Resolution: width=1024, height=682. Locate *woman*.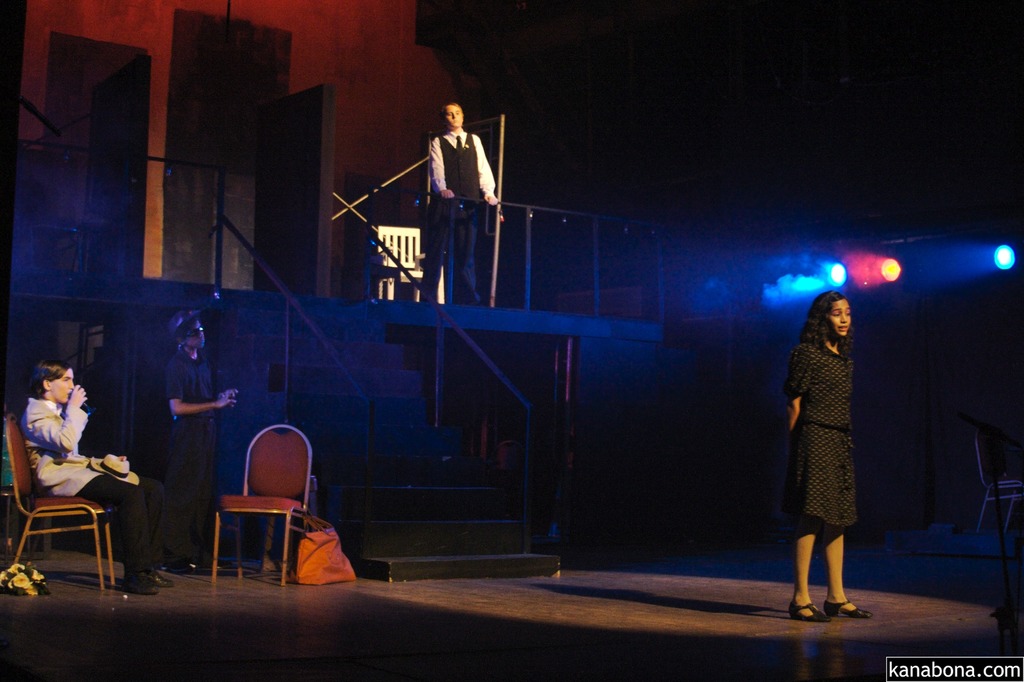
783, 284, 866, 632.
